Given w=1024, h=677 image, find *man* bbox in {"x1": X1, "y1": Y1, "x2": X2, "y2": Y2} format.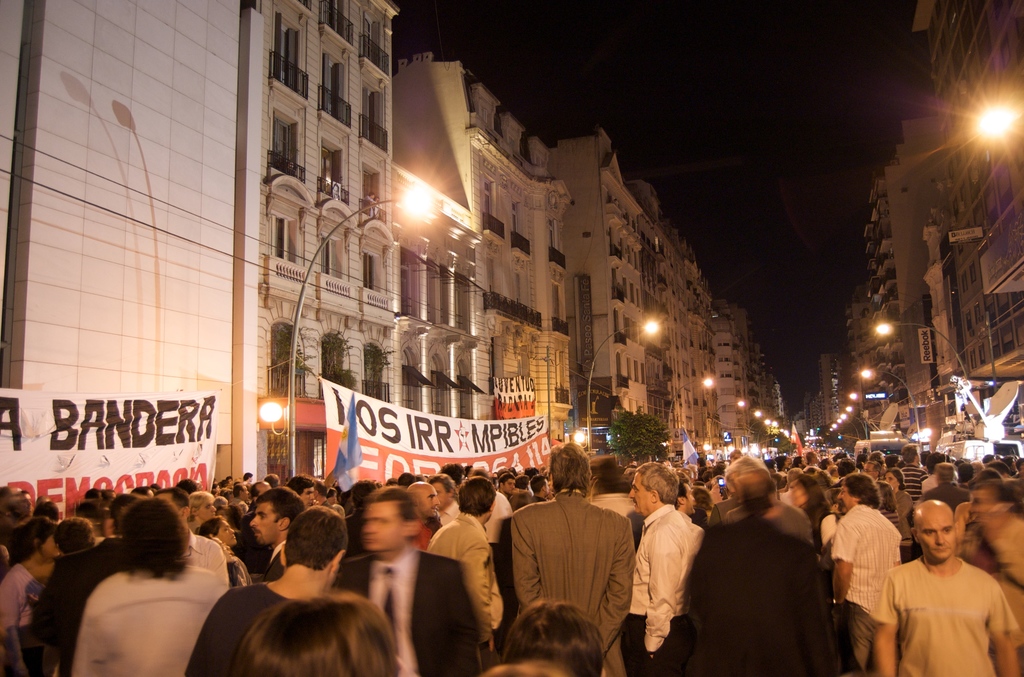
{"x1": 860, "y1": 495, "x2": 1013, "y2": 676}.
